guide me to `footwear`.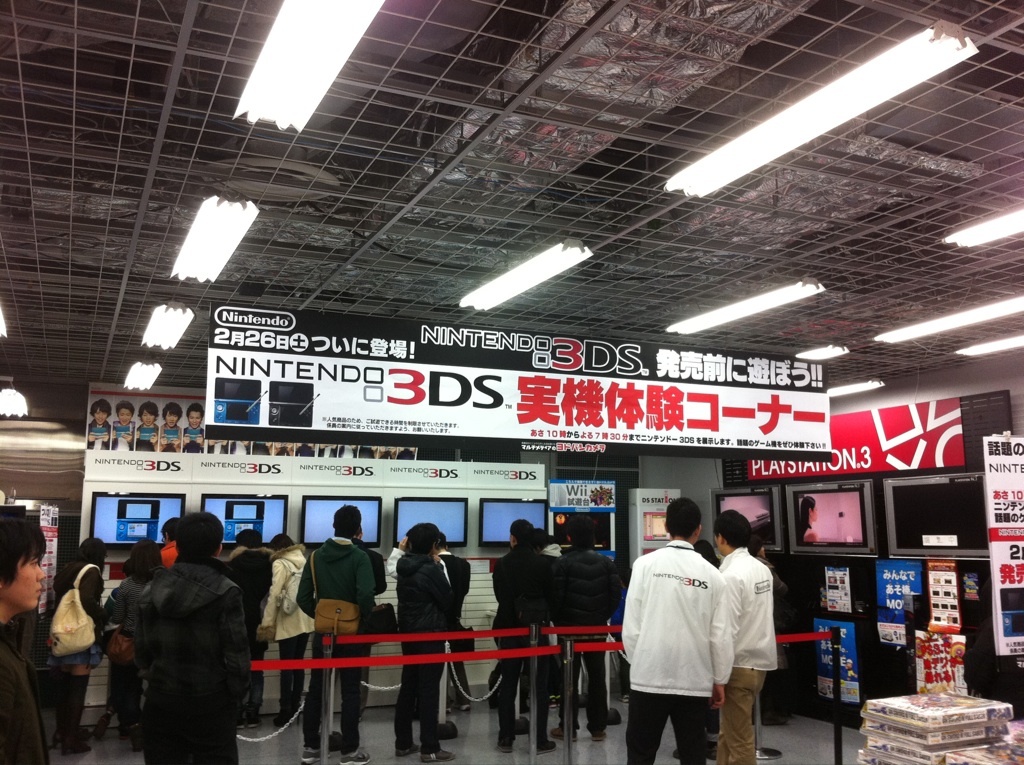
Guidance: bbox(391, 746, 422, 755).
